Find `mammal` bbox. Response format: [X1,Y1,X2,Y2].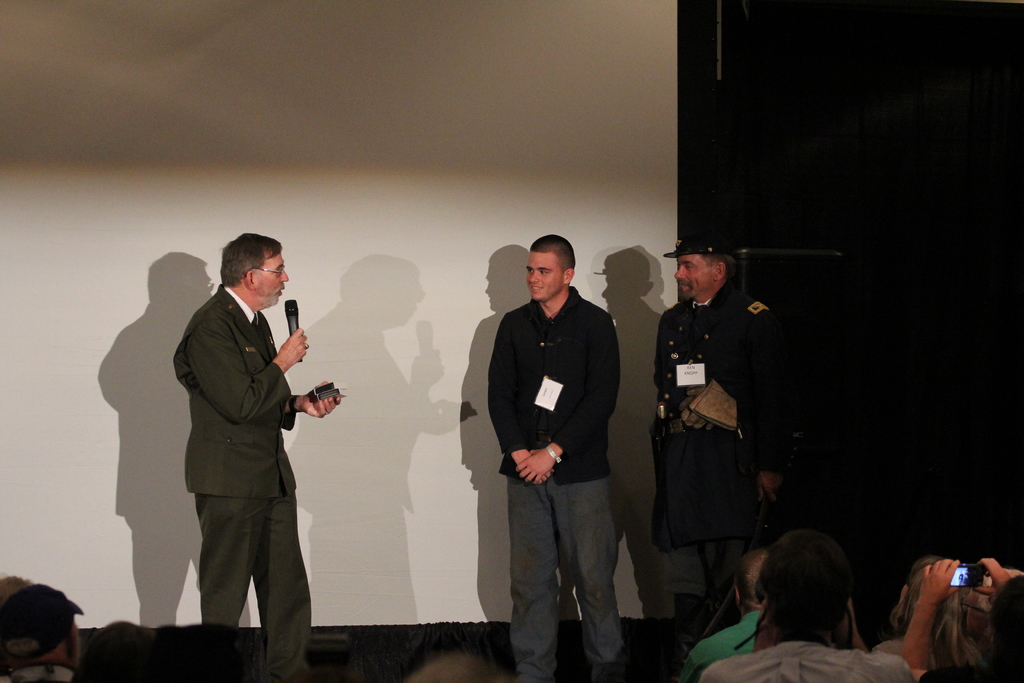
[691,533,911,682].
